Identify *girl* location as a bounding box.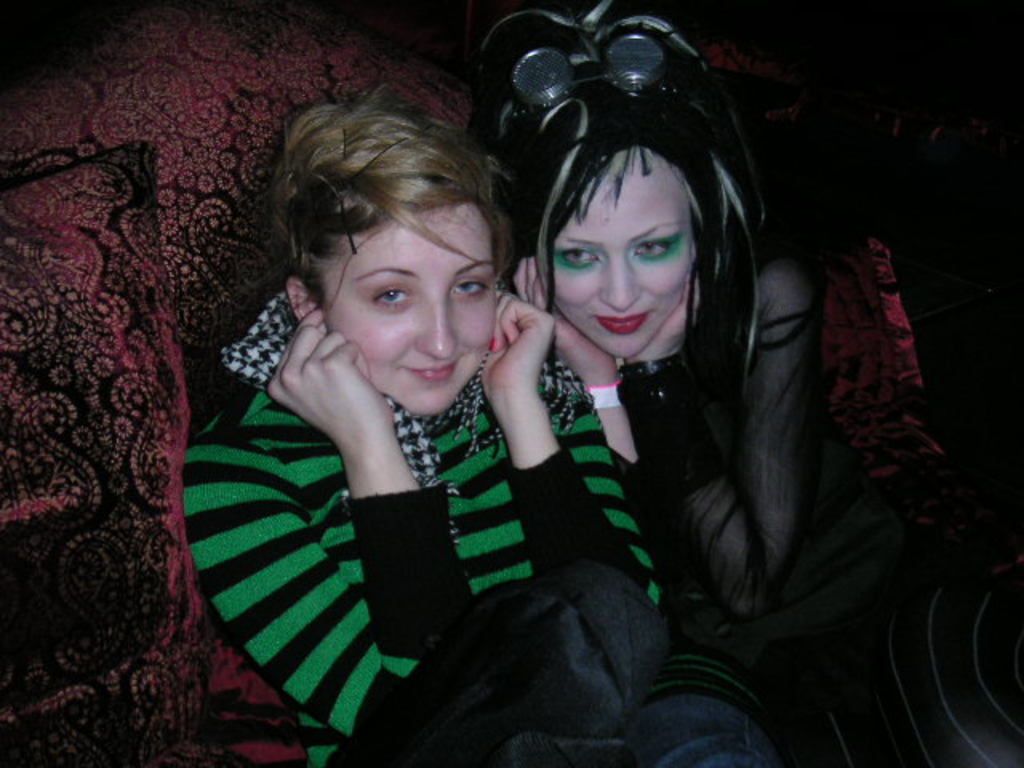
bbox(179, 86, 766, 766).
